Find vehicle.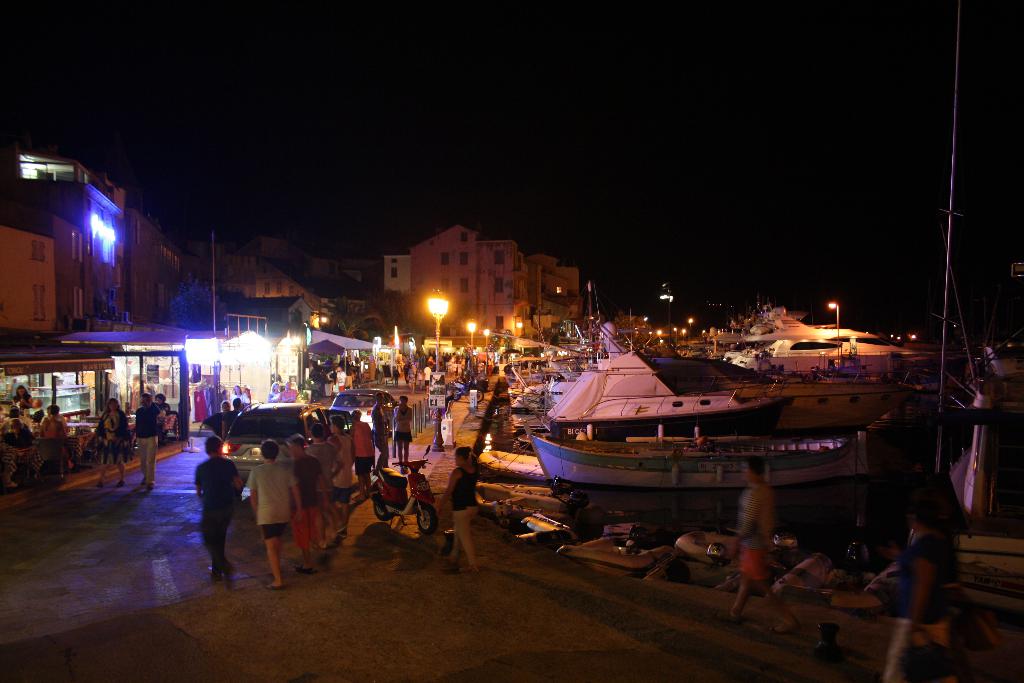
locate(956, 342, 1023, 421).
